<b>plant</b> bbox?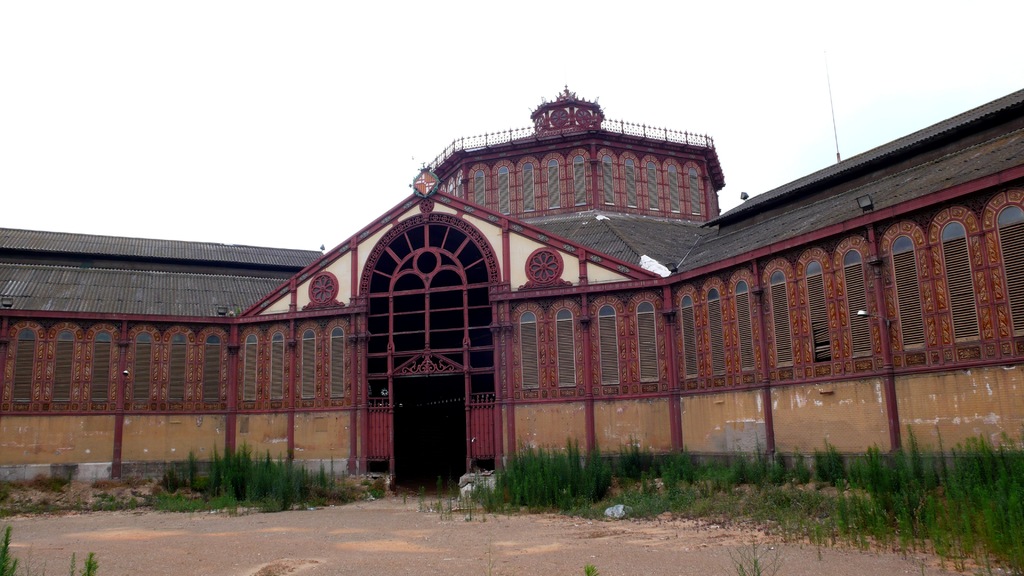
475:531:496:575
